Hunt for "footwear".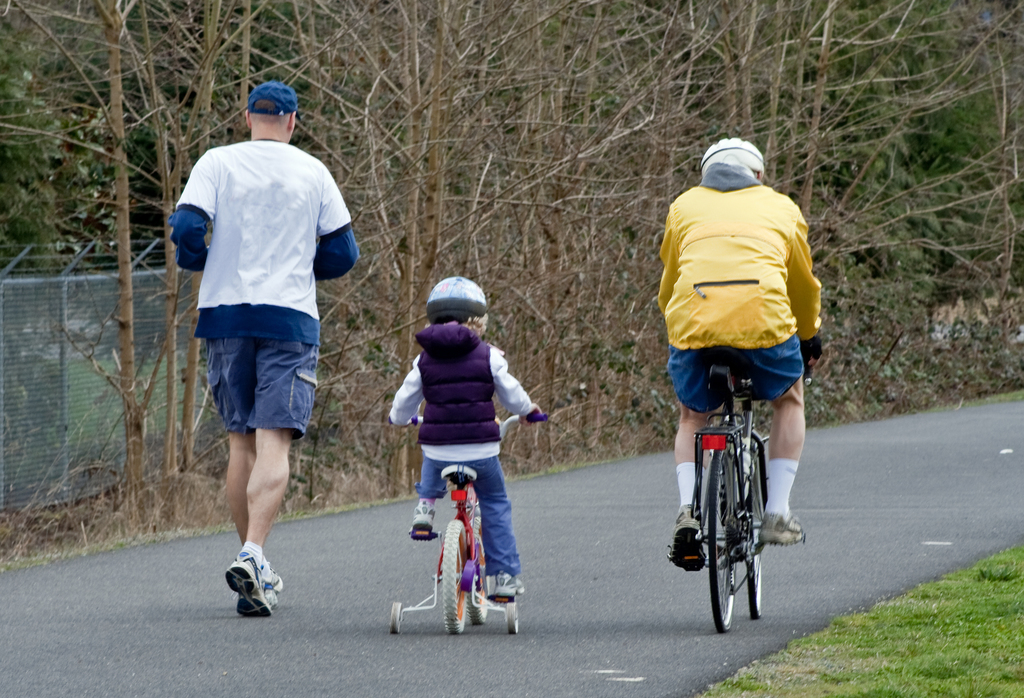
Hunted down at box(266, 562, 282, 587).
